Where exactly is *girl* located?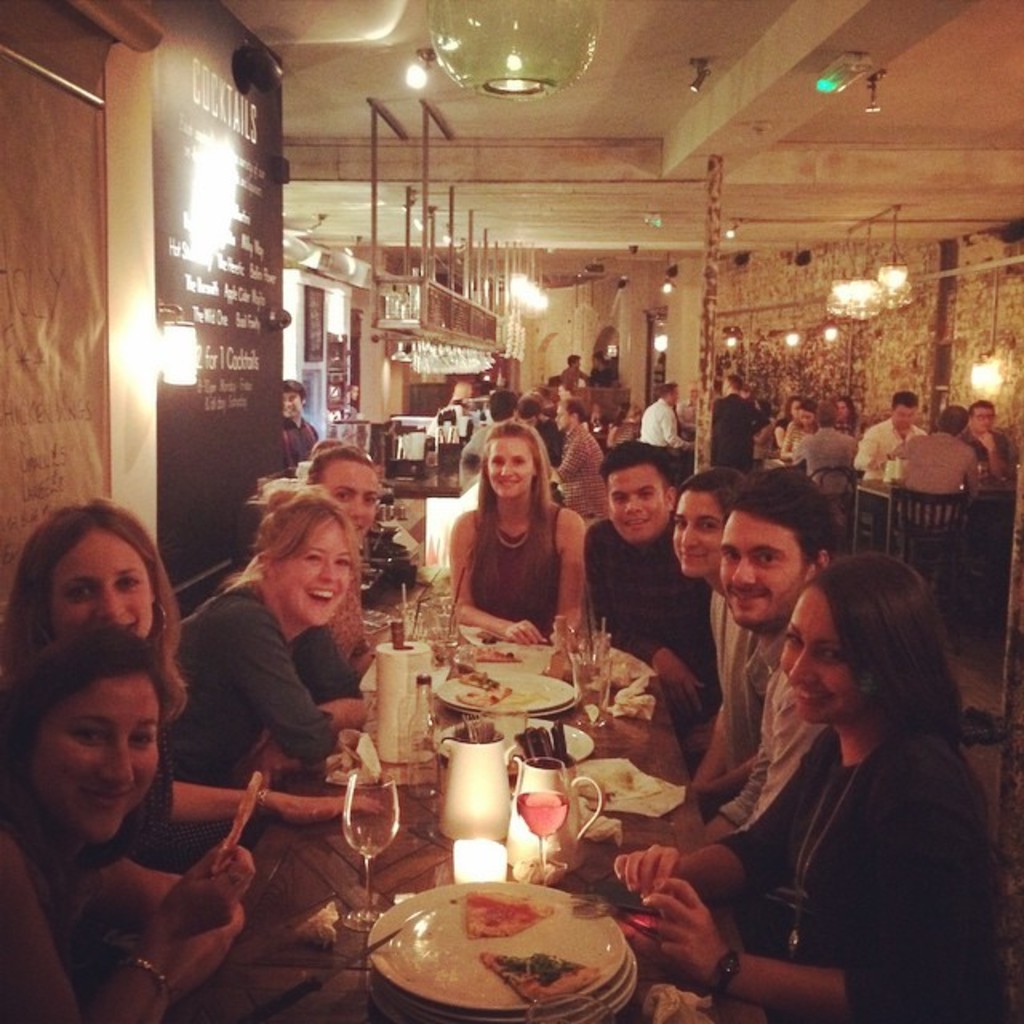
Its bounding box is bbox(771, 398, 802, 454).
